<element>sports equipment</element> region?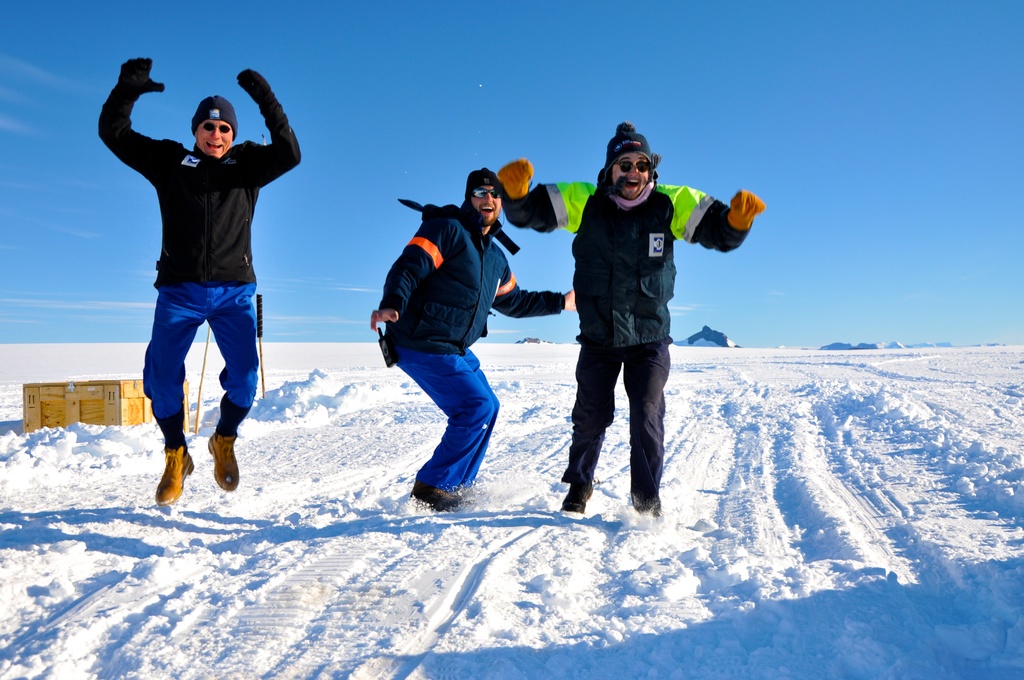
bbox(207, 429, 239, 492)
